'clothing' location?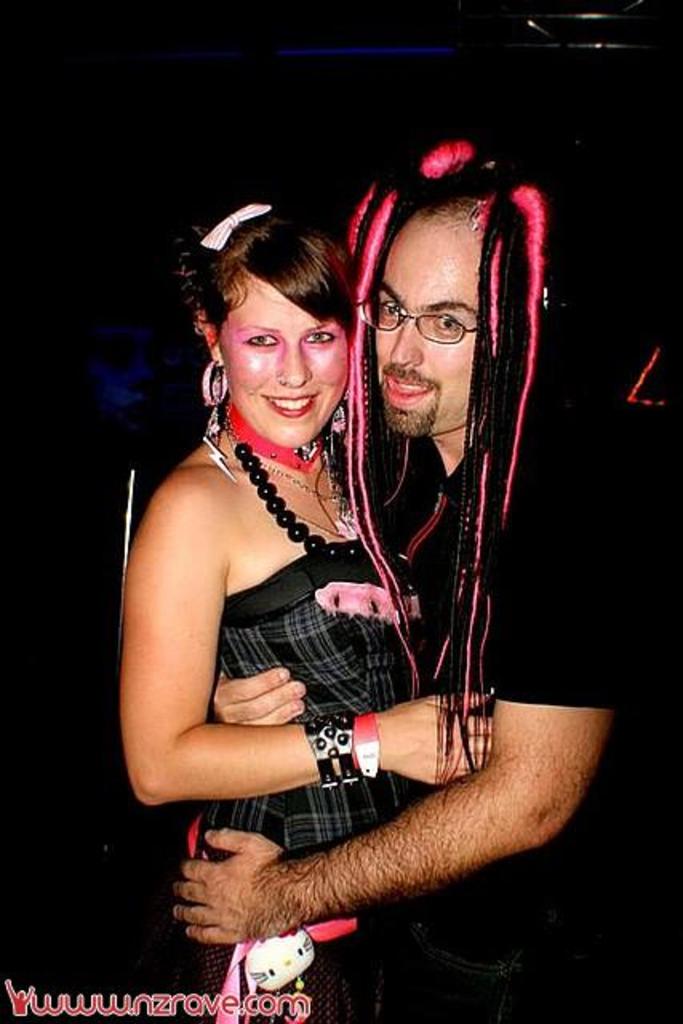
371/354/657/1022
